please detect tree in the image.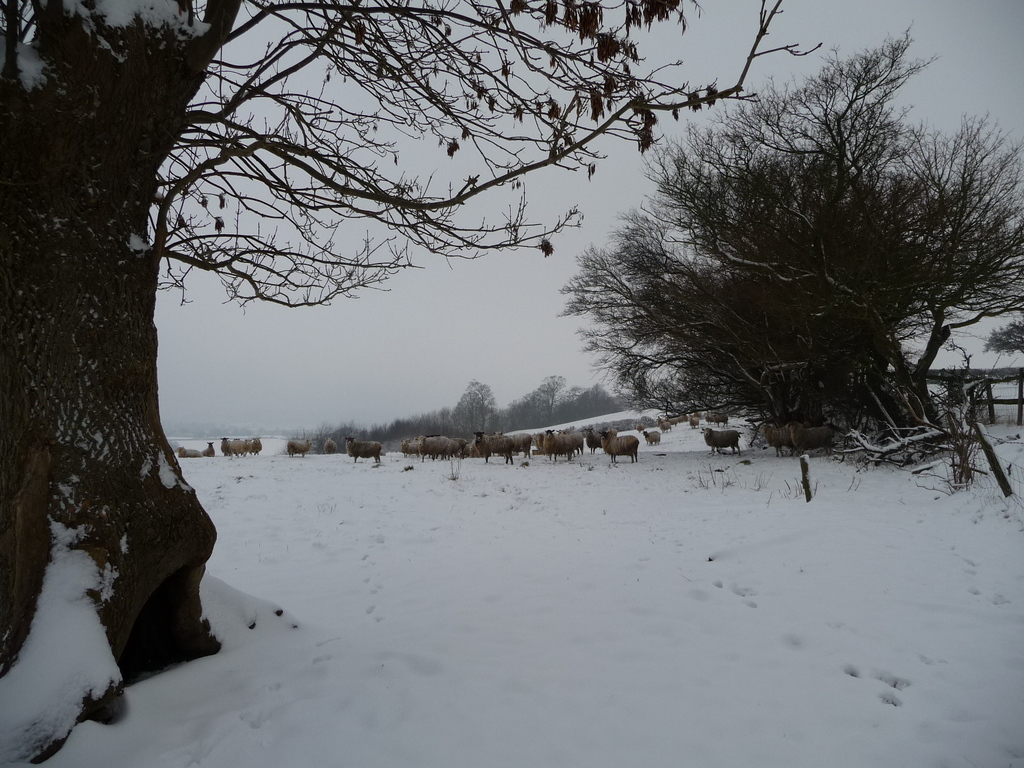
crop(5, 0, 822, 718).
